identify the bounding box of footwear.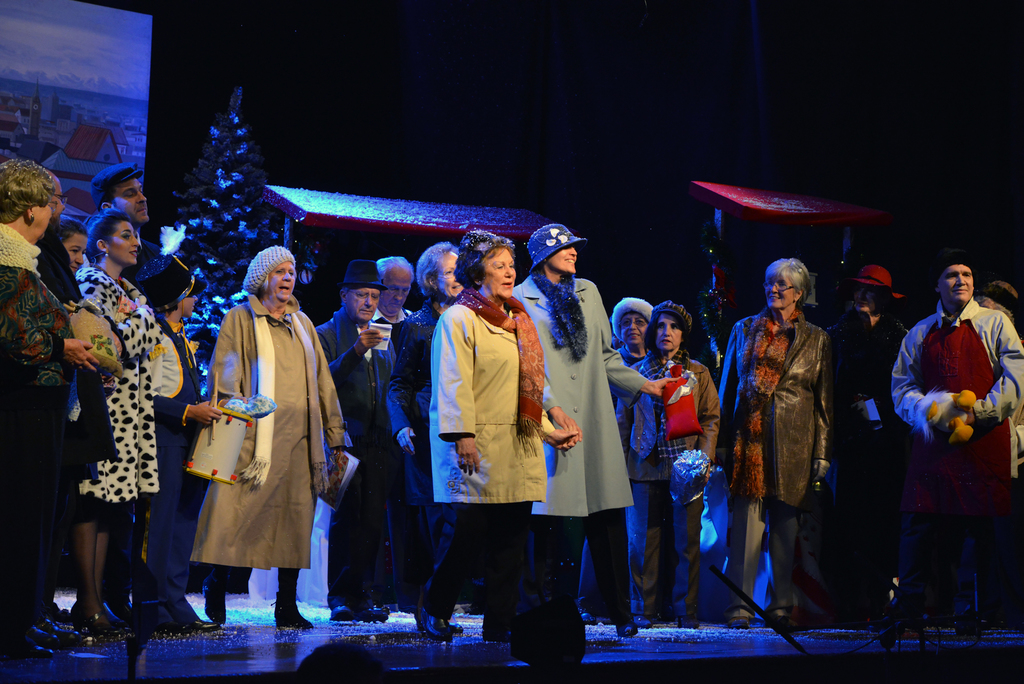
bbox(617, 624, 639, 639).
